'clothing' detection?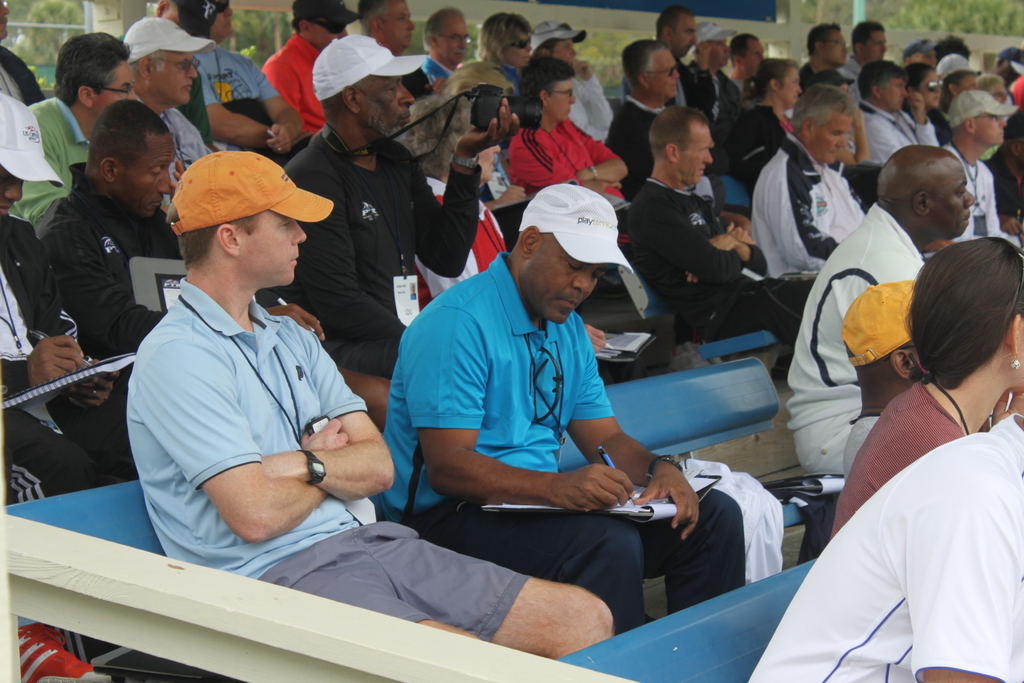
left=45, top=168, right=181, bottom=362
